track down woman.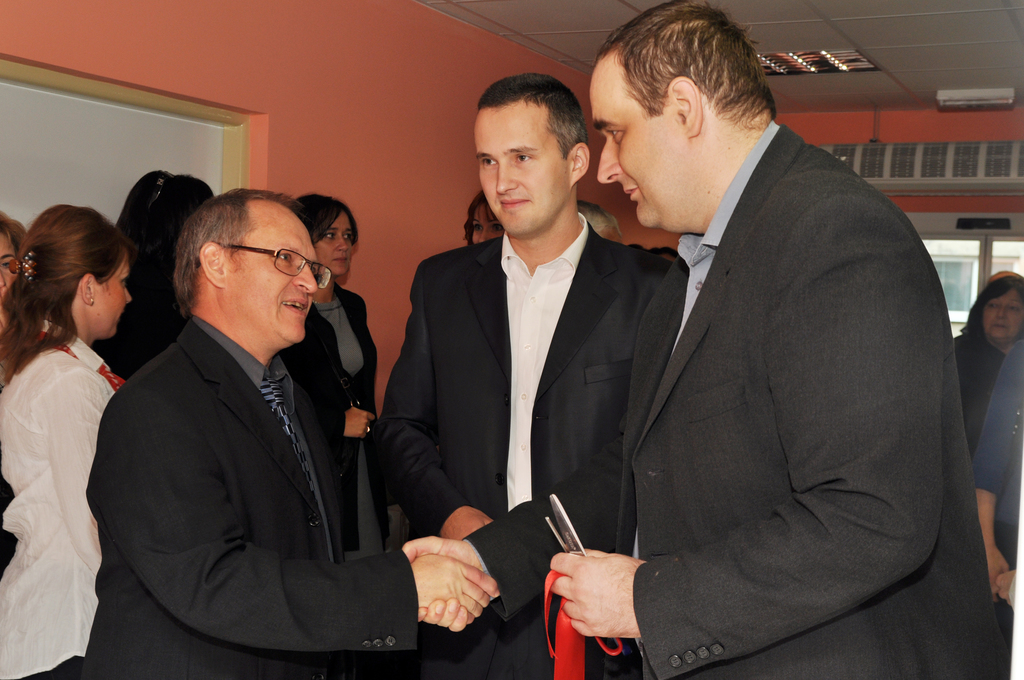
Tracked to x1=467 y1=190 x2=520 y2=263.
